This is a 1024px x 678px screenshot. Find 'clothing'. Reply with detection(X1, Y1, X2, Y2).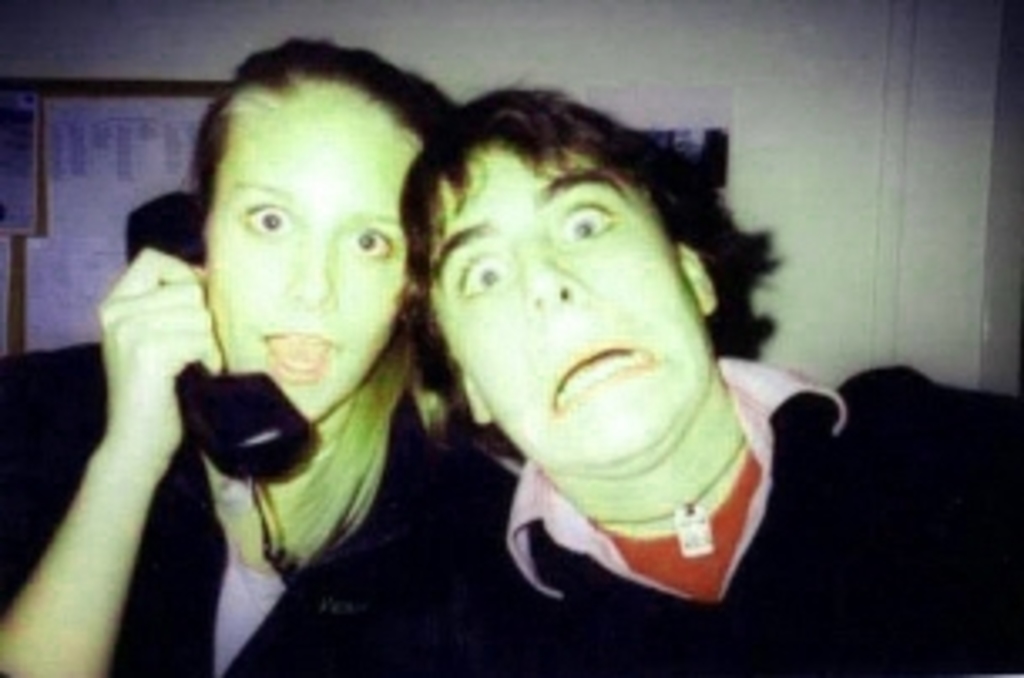
detection(0, 346, 457, 675).
